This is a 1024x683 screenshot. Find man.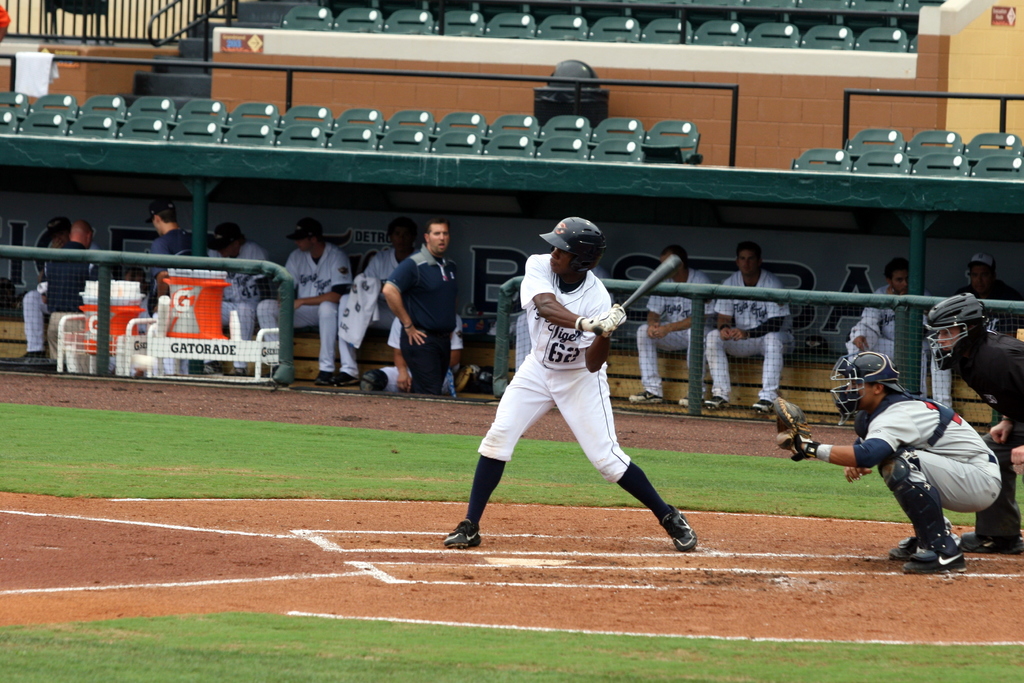
Bounding box: (383, 211, 459, 395).
